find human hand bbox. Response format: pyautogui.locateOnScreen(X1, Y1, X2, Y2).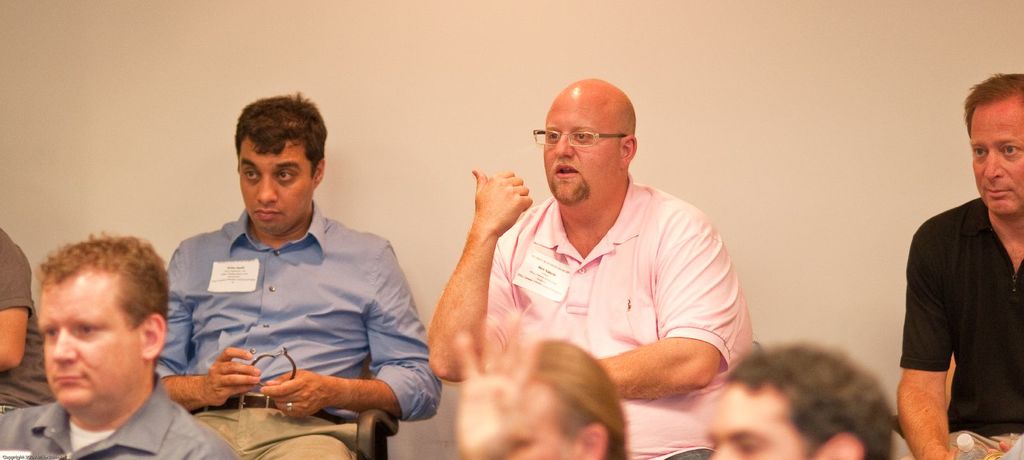
pyautogui.locateOnScreen(258, 366, 334, 424).
